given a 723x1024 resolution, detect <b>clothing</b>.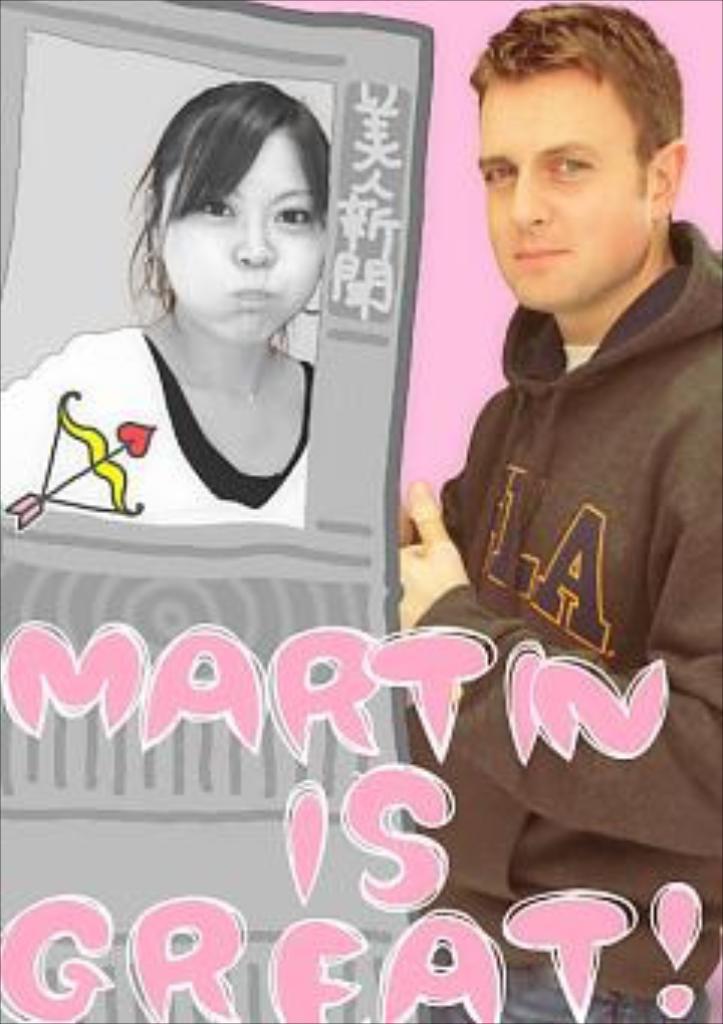
(27, 250, 368, 569).
